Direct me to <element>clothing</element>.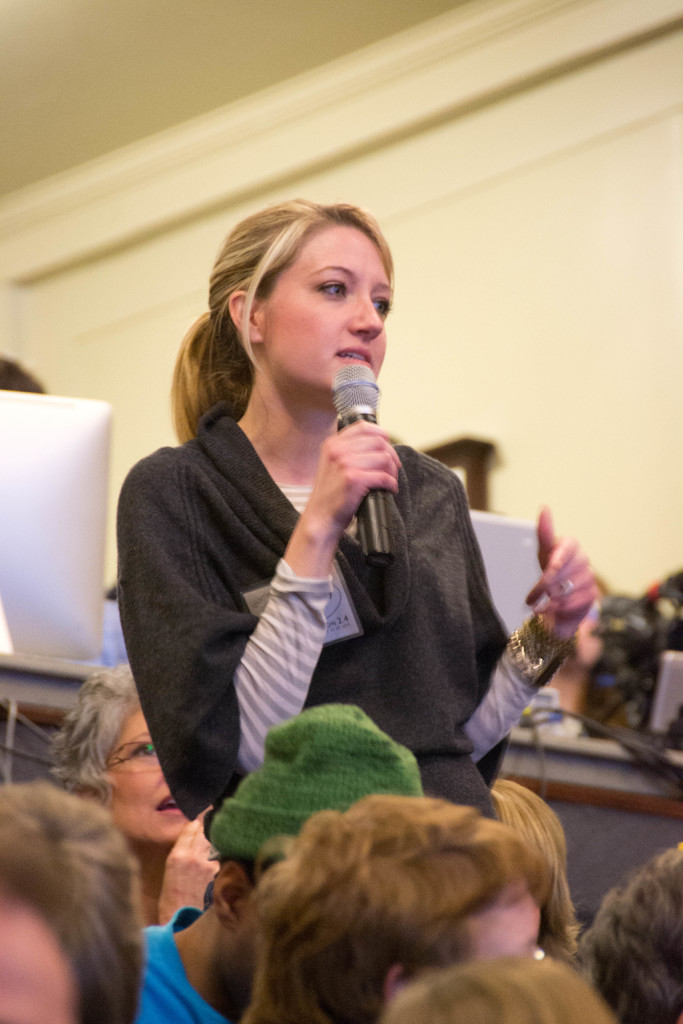
Direction: left=128, top=904, right=229, bottom=1023.
